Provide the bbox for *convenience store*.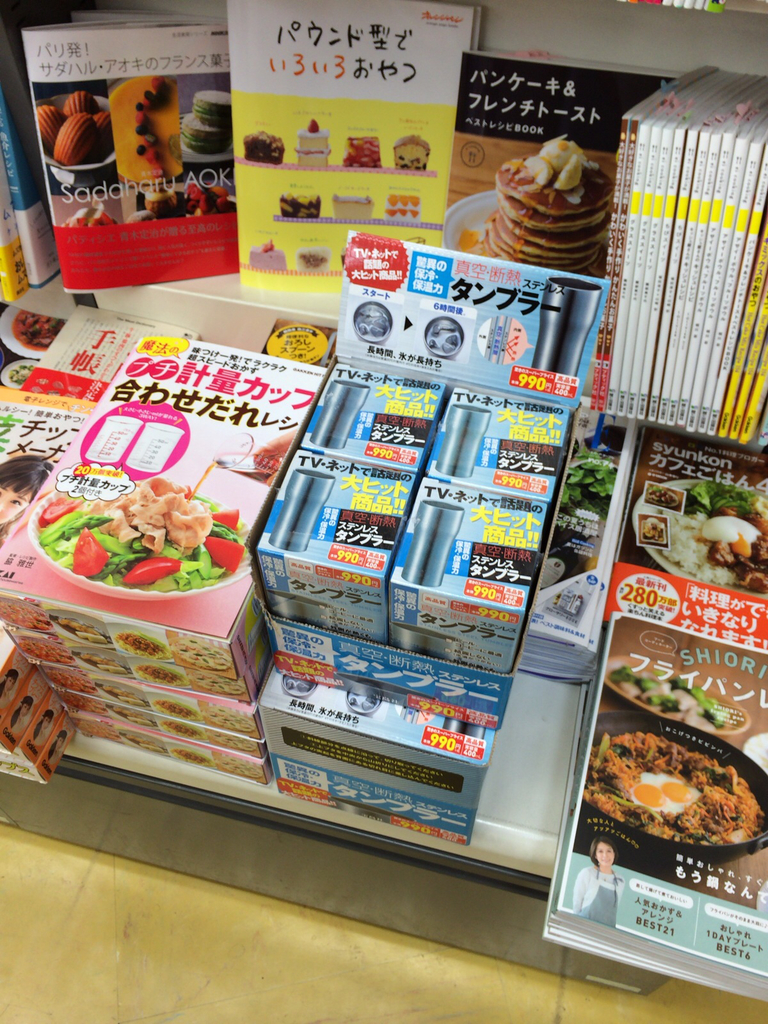
detection(0, 77, 756, 996).
